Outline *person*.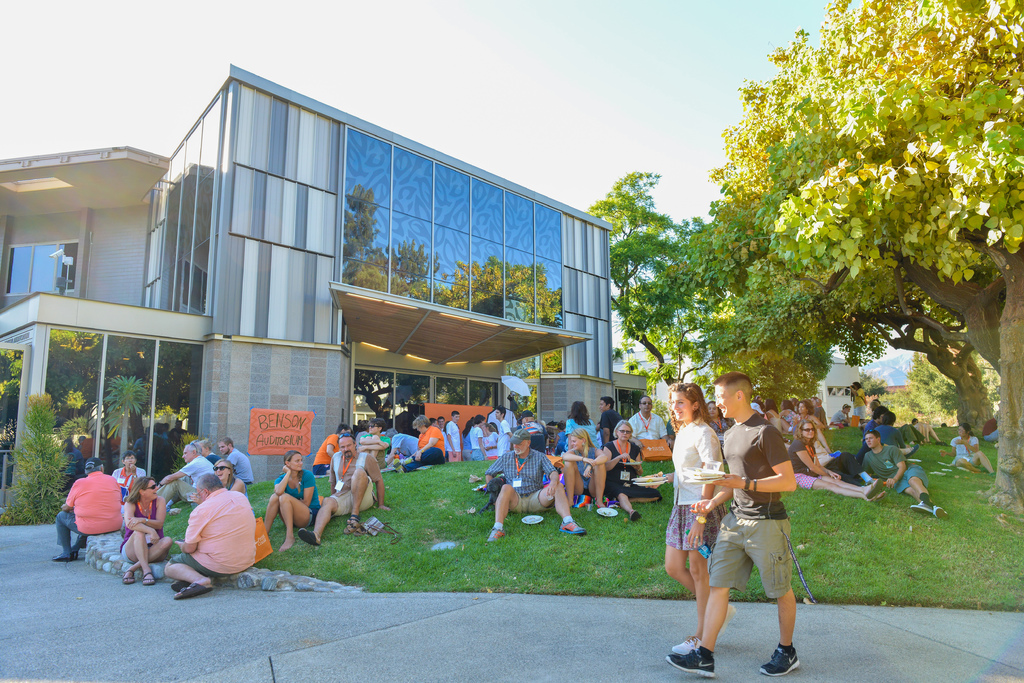
Outline: box(794, 402, 874, 485).
